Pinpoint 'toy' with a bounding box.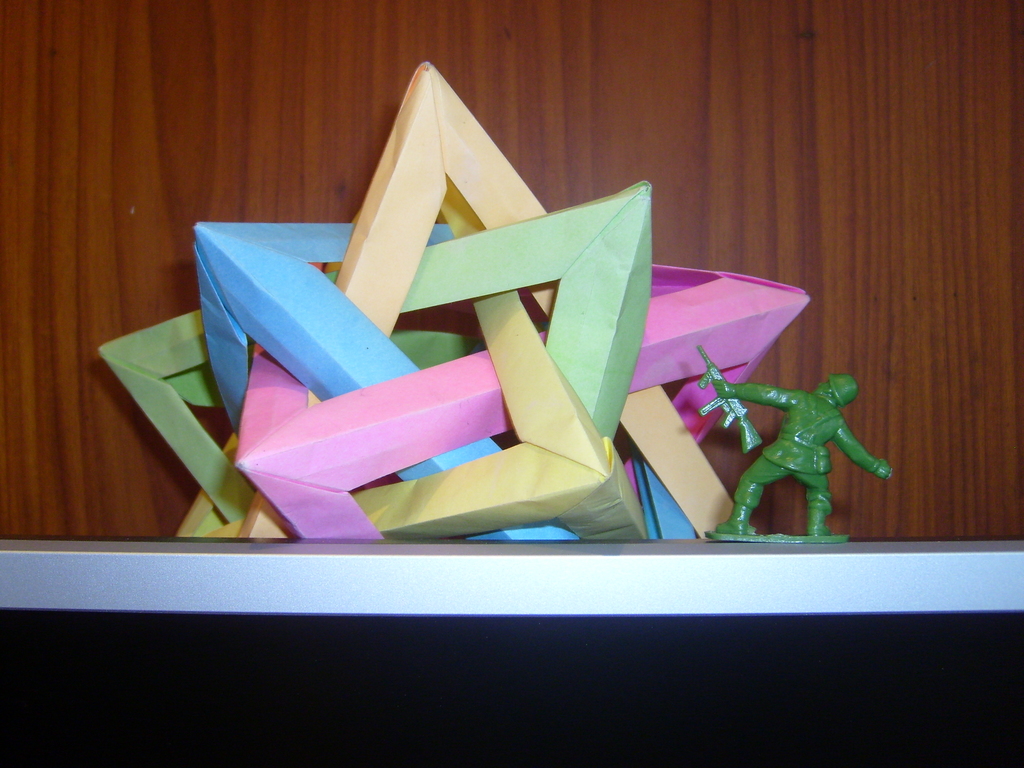
<region>719, 358, 873, 550</region>.
